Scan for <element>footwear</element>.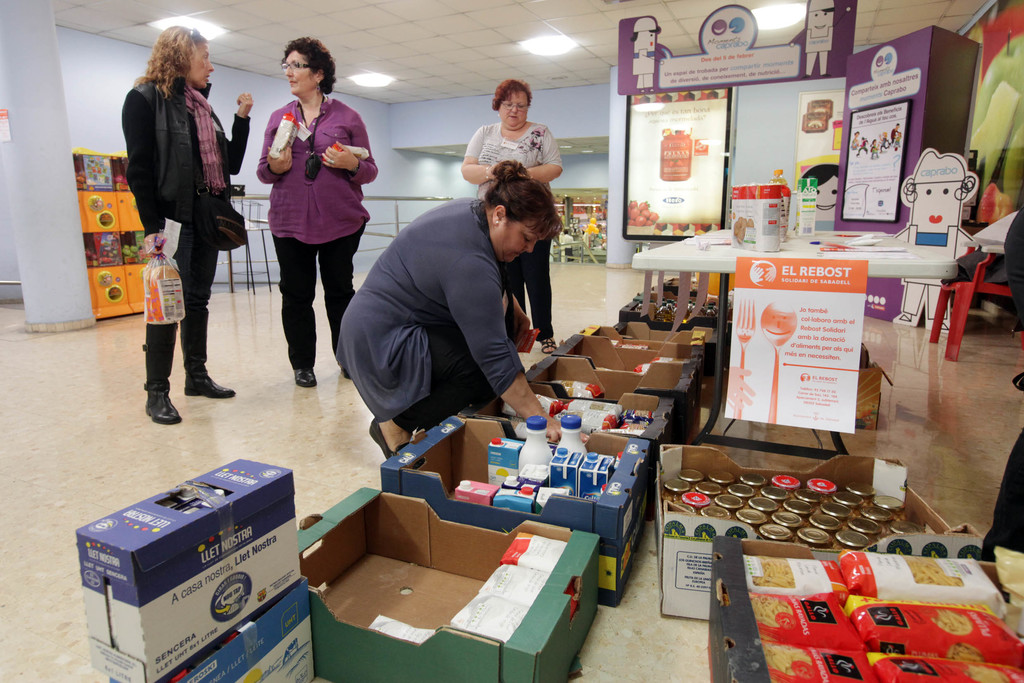
Scan result: 140, 383, 181, 421.
